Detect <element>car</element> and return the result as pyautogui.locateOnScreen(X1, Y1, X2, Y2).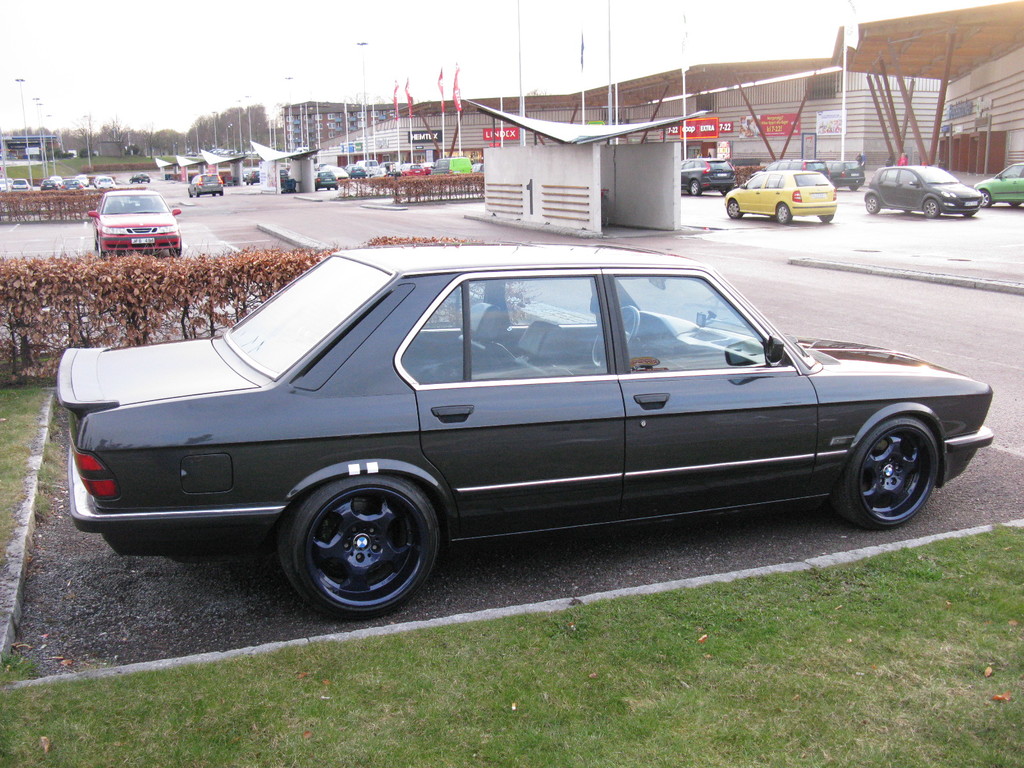
pyautogui.locateOnScreen(186, 176, 223, 198).
